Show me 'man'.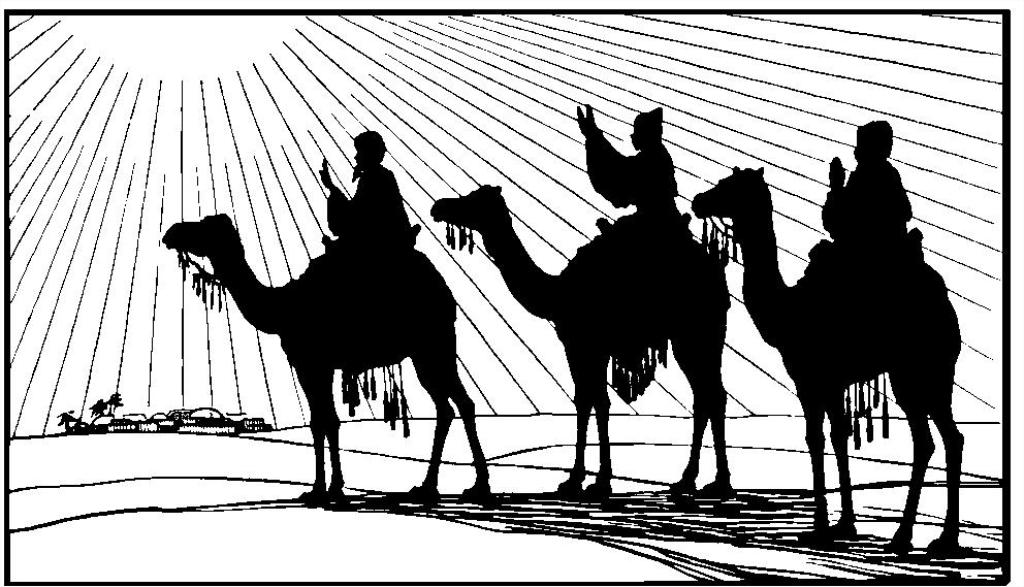
'man' is here: (left=575, top=101, right=674, bottom=232).
